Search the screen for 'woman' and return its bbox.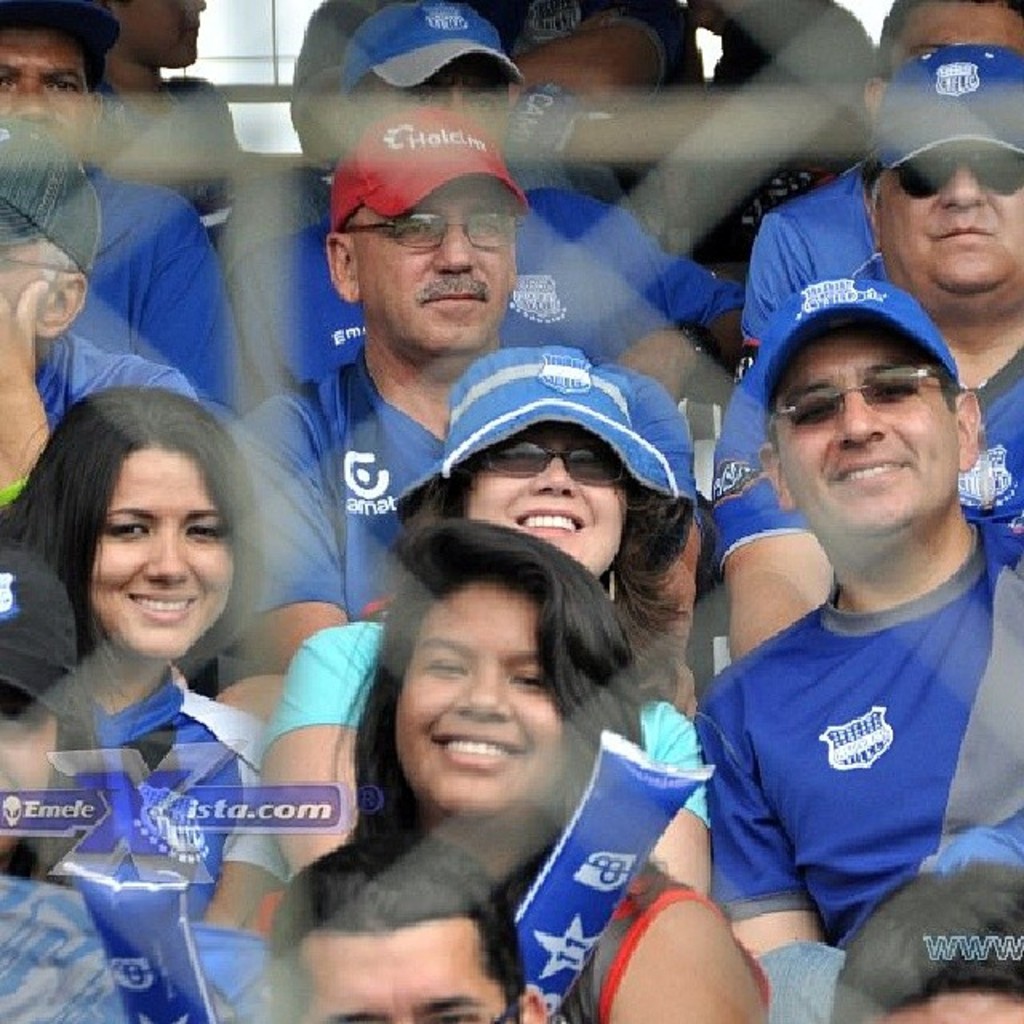
Found: 272 349 710 894.
